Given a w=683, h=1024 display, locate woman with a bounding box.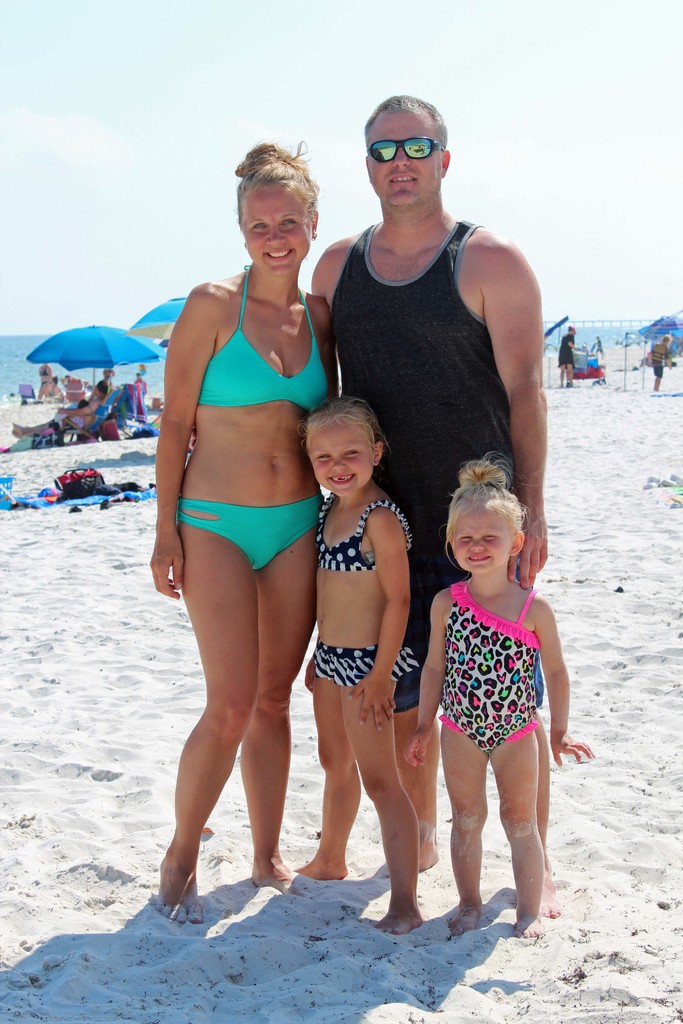
Located: {"x1": 34, "y1": 381, "x2": 104, "y2": 433}.
